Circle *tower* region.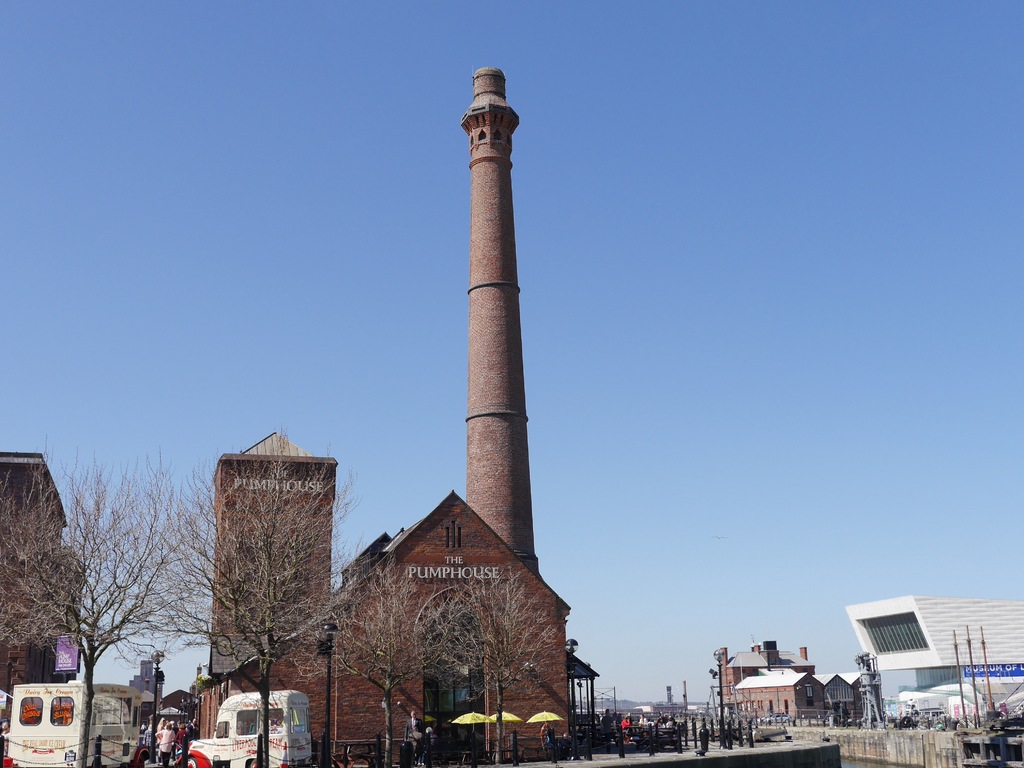
Region: box(207, 431, 335, 680).
